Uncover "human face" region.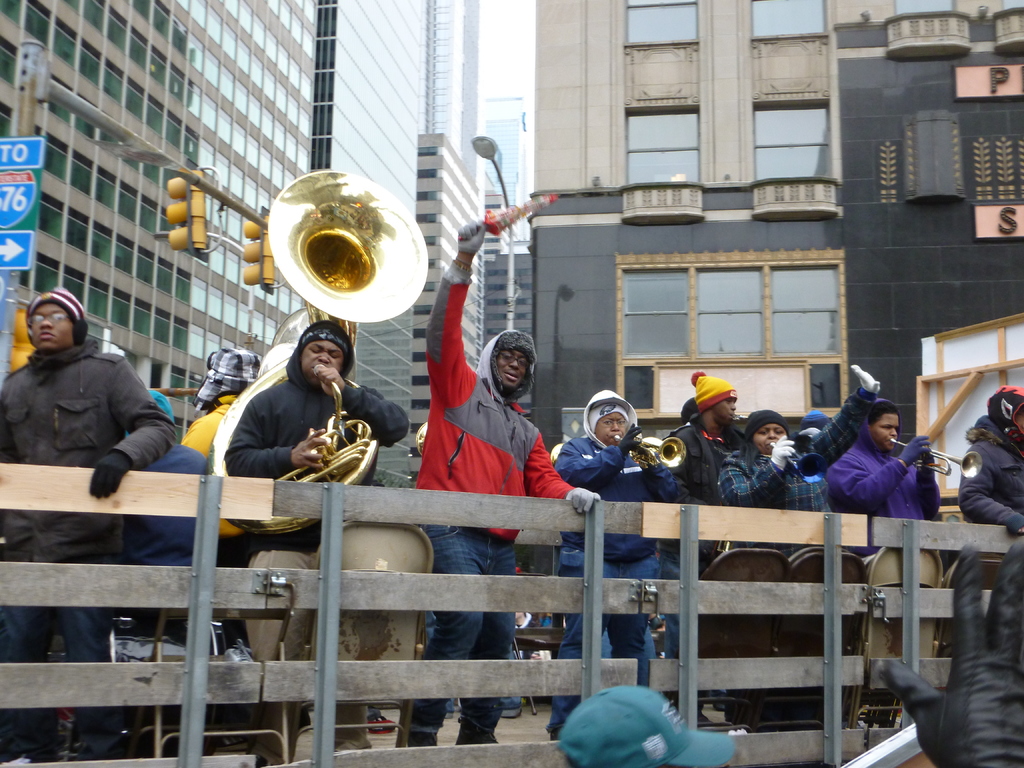
Uncovered: {"left": 29, "top": 298, "right": 79, "bottom": 355}.
